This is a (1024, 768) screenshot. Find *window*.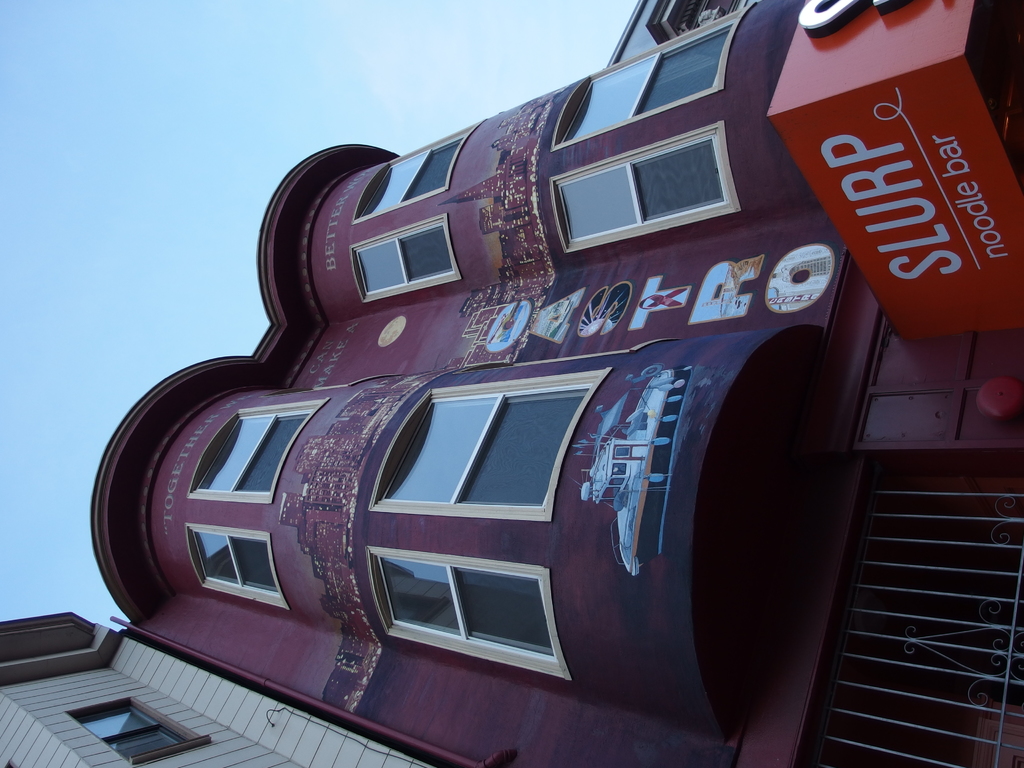
Bounding box: l=373, t=547, r=552, b=658.
